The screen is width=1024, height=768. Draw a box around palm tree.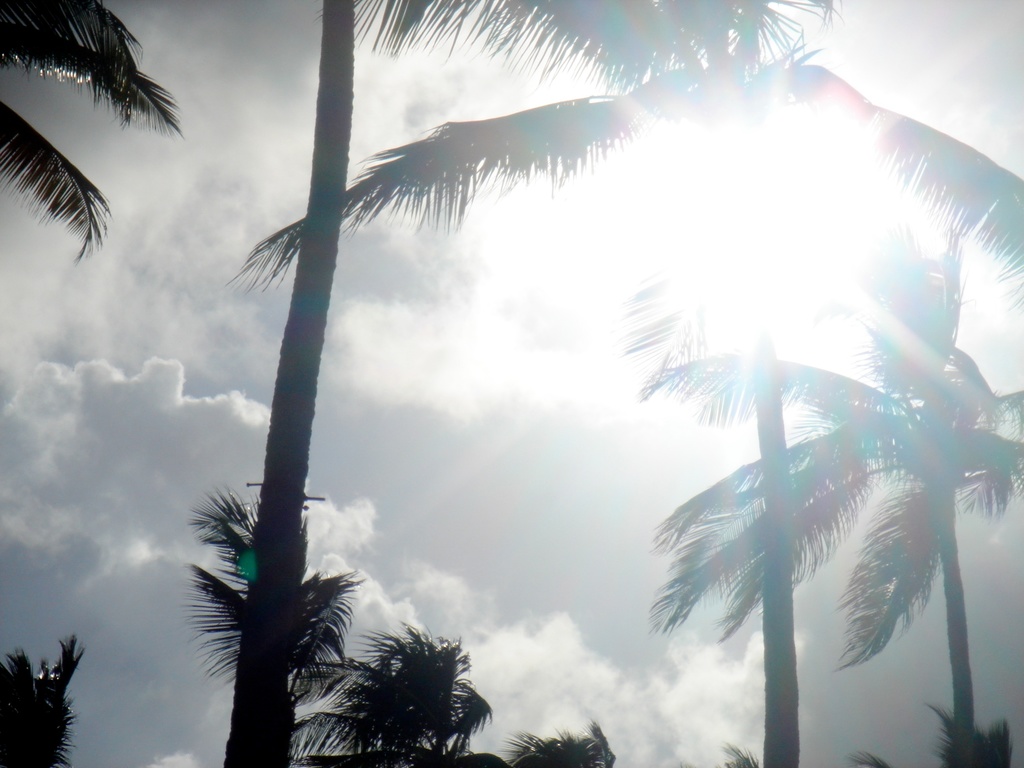
bbox=[218, 0, 838, 767].
